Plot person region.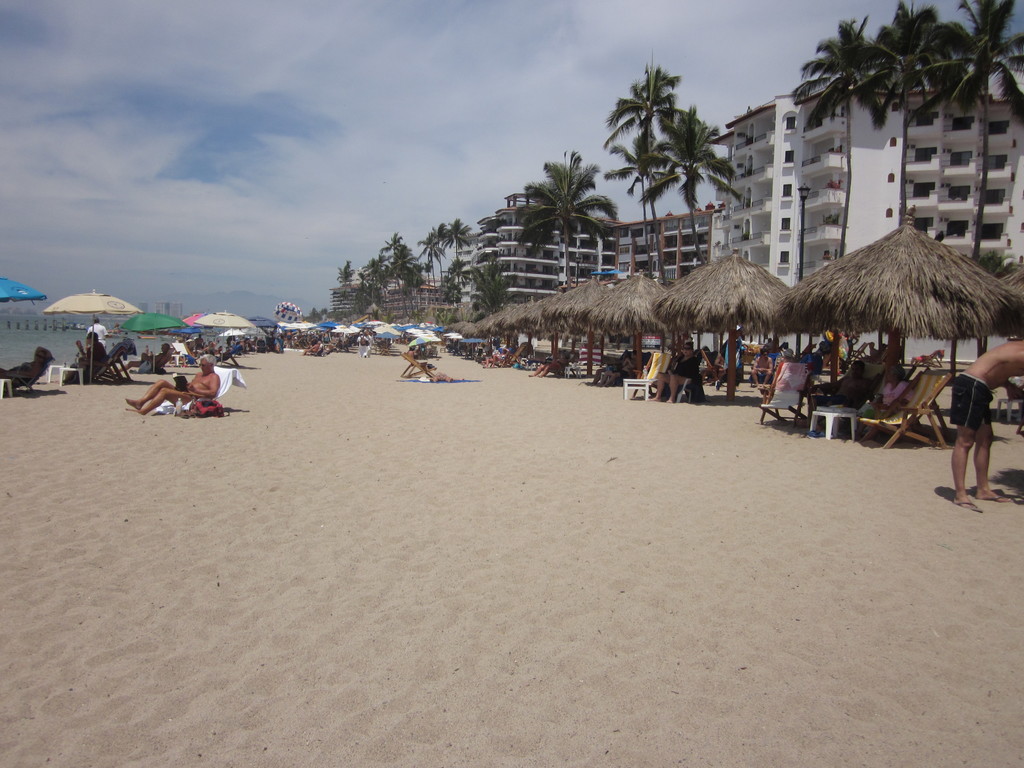
Plotted at 525:350:572:378.
